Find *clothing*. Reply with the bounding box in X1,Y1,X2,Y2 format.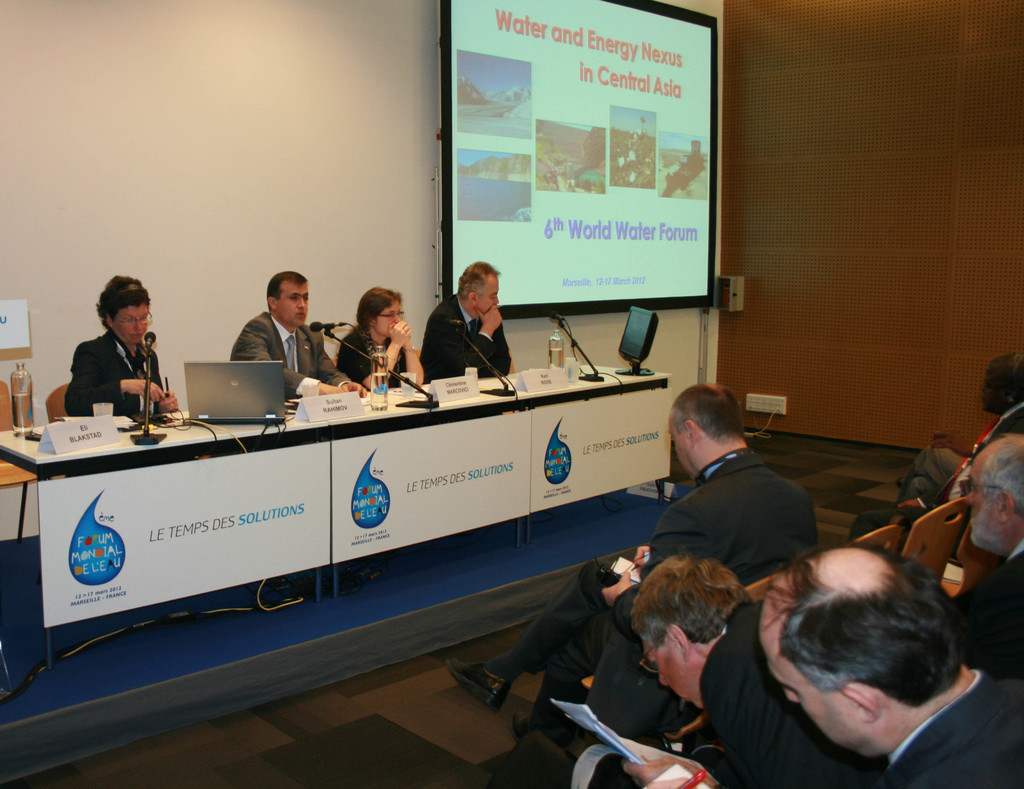
889,399,1023,501.
